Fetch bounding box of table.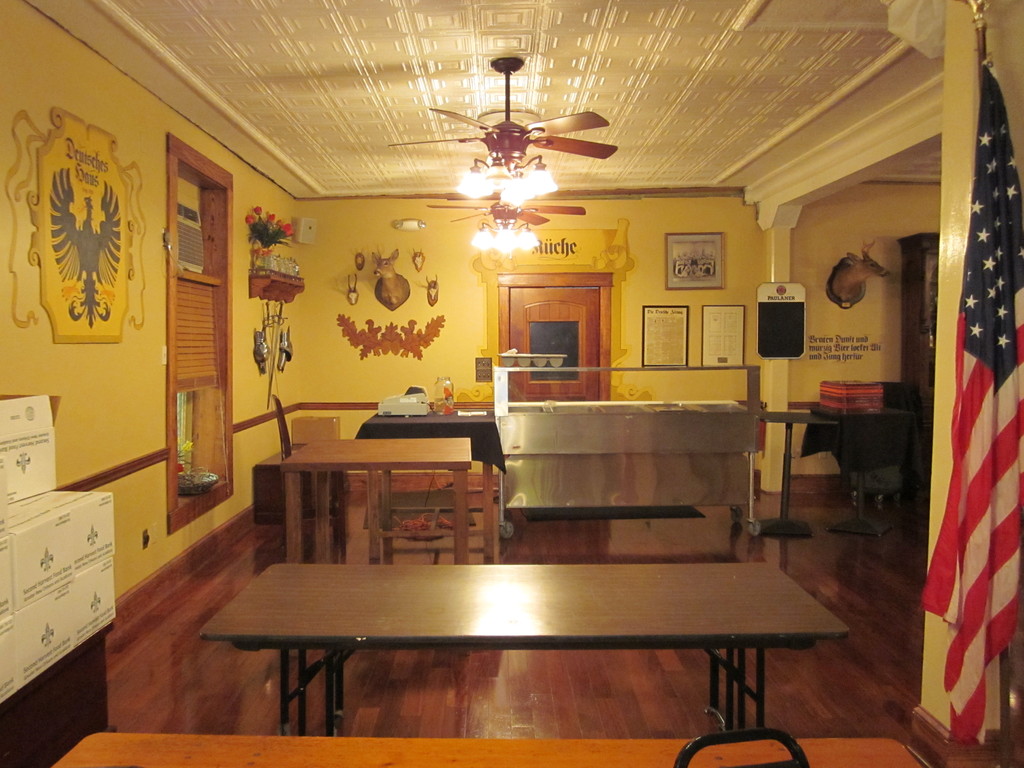
Bbox: (x1=276, y1=440, x2=474, y2=567).
